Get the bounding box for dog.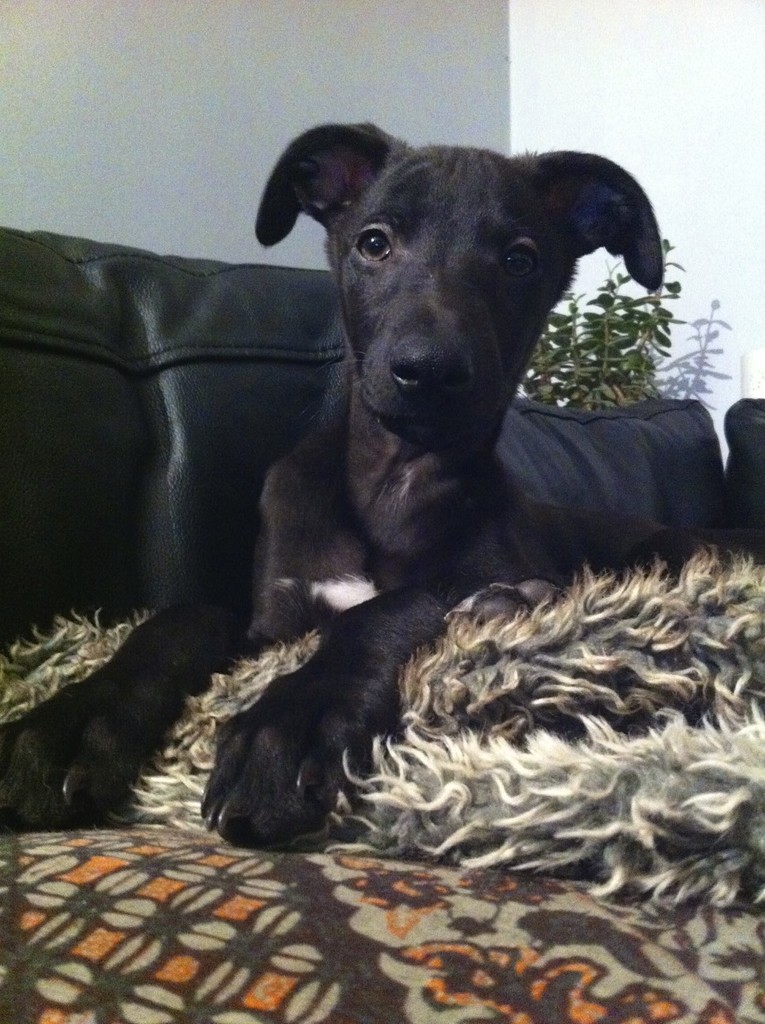
[0, 117, 764, 845].
